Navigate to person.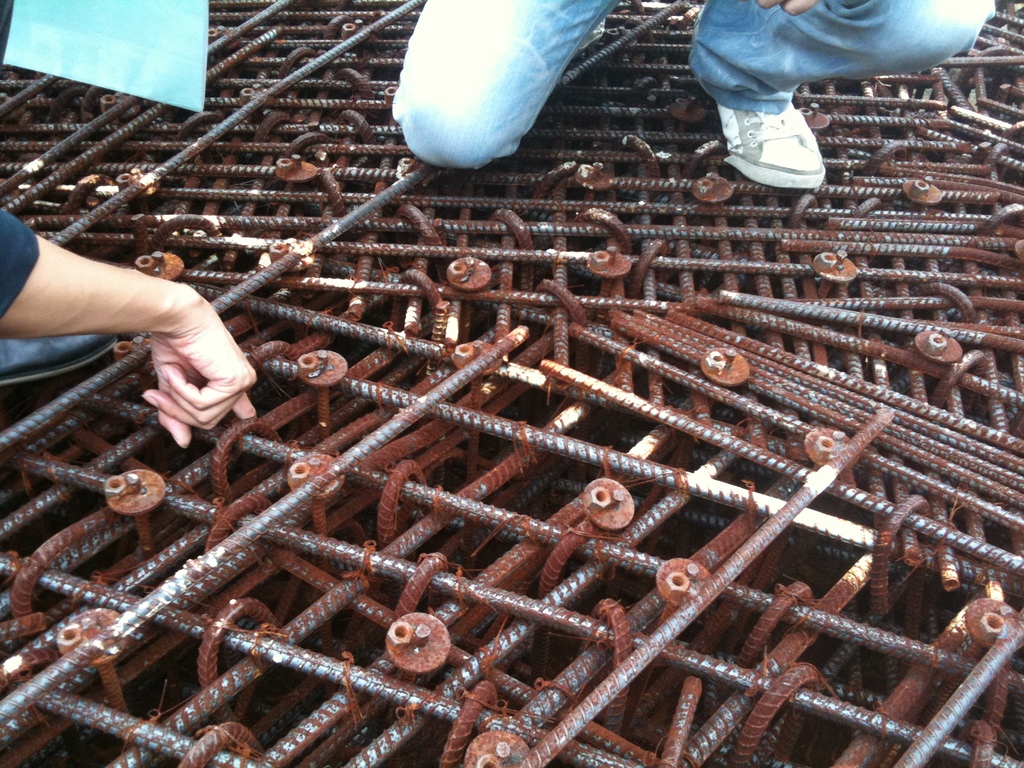
Navigation target: region(0, 0, 255, 447).
